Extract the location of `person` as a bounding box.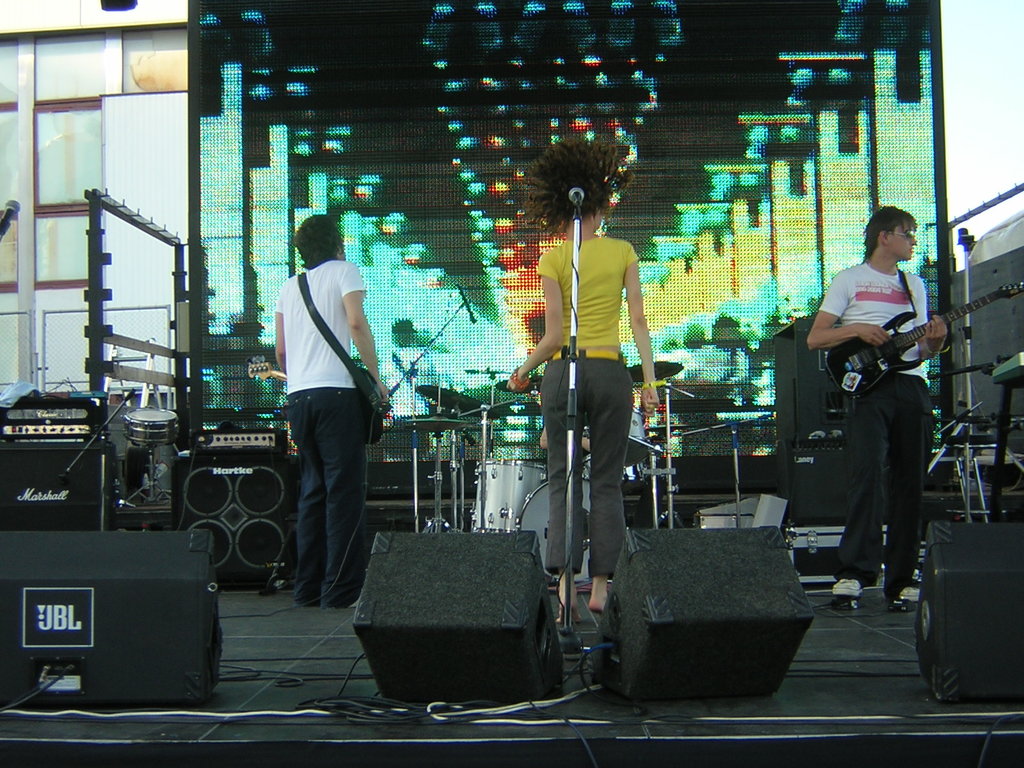
detection(817, 215, 946, 616).
